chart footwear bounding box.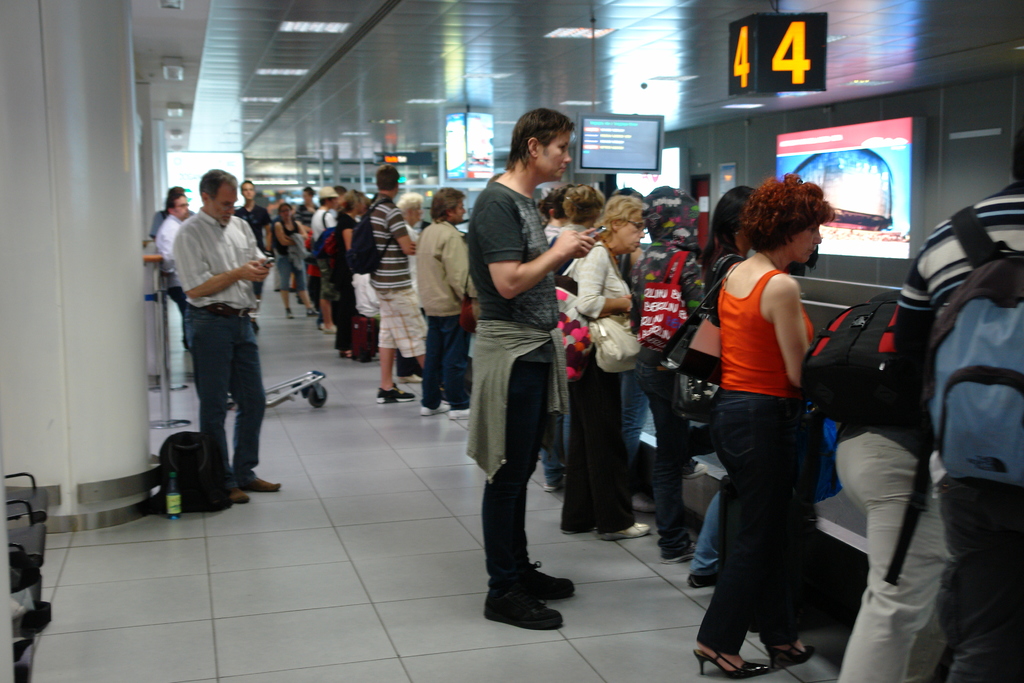
Charted: 596:519:650:543.
